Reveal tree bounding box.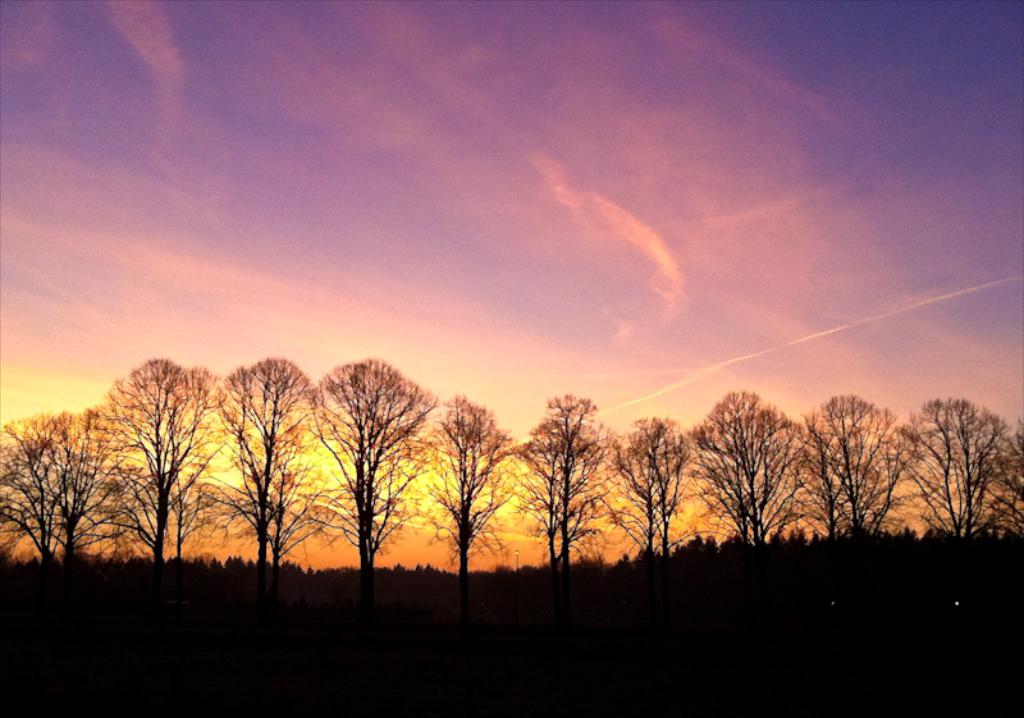
Revealed: <bbox>0, 401, 58, 563</bbox>.
